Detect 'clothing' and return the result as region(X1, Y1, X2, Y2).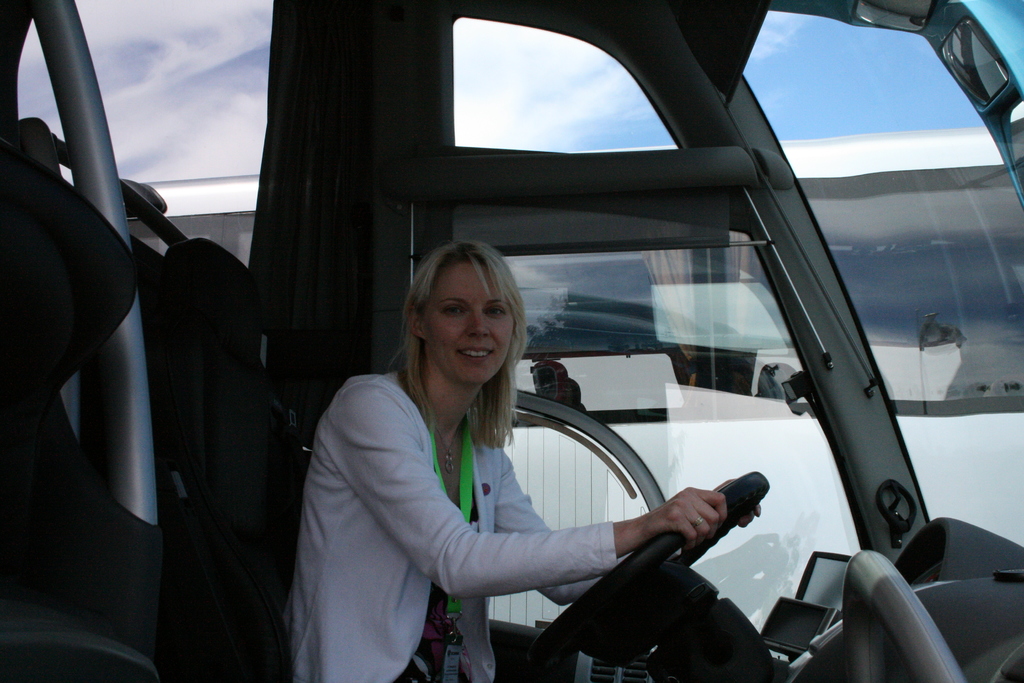
region(284, 304, 635, 682).
